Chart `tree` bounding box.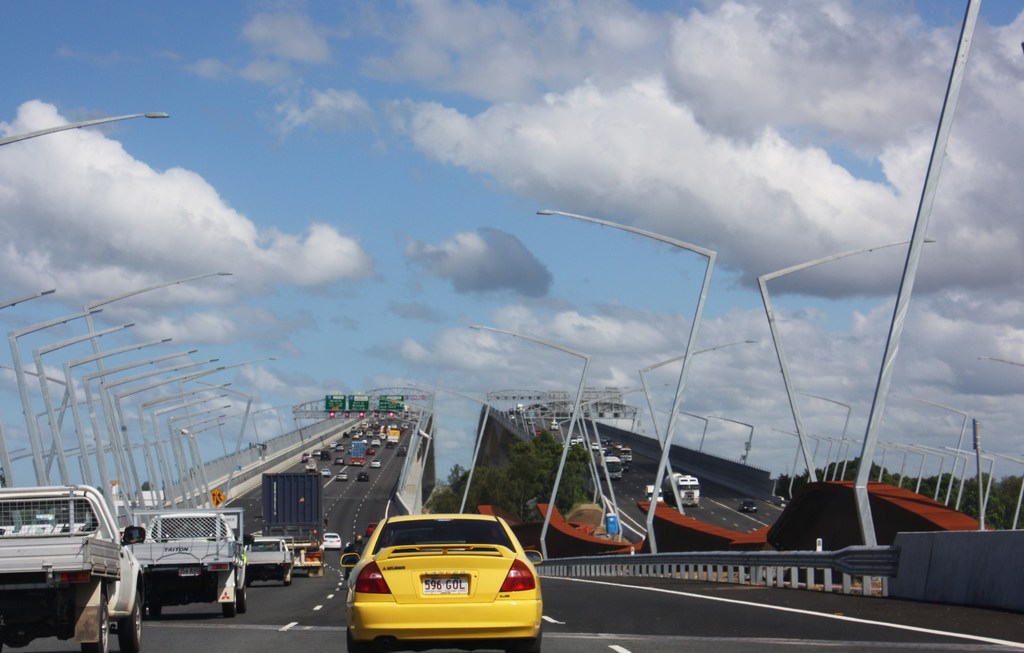
Charted: (429,426,593,520).
